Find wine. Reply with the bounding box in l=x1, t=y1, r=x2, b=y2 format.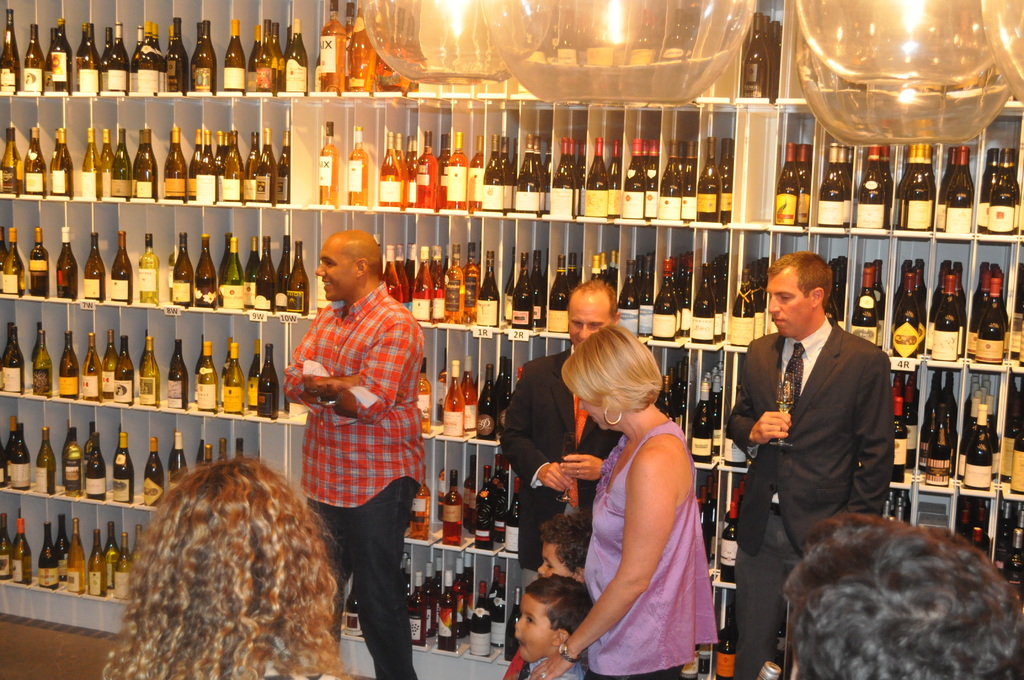
l=501, t=136, r=509, b=213.
